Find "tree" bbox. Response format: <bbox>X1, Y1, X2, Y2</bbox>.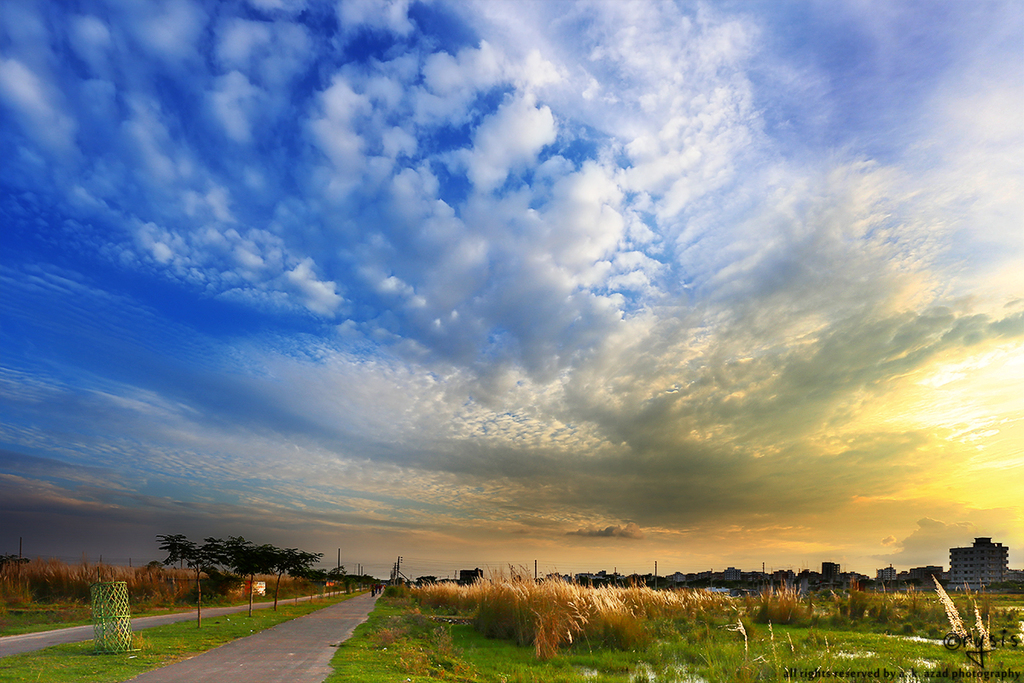
<bbox>159, 533, 214, 626</bbox>.
